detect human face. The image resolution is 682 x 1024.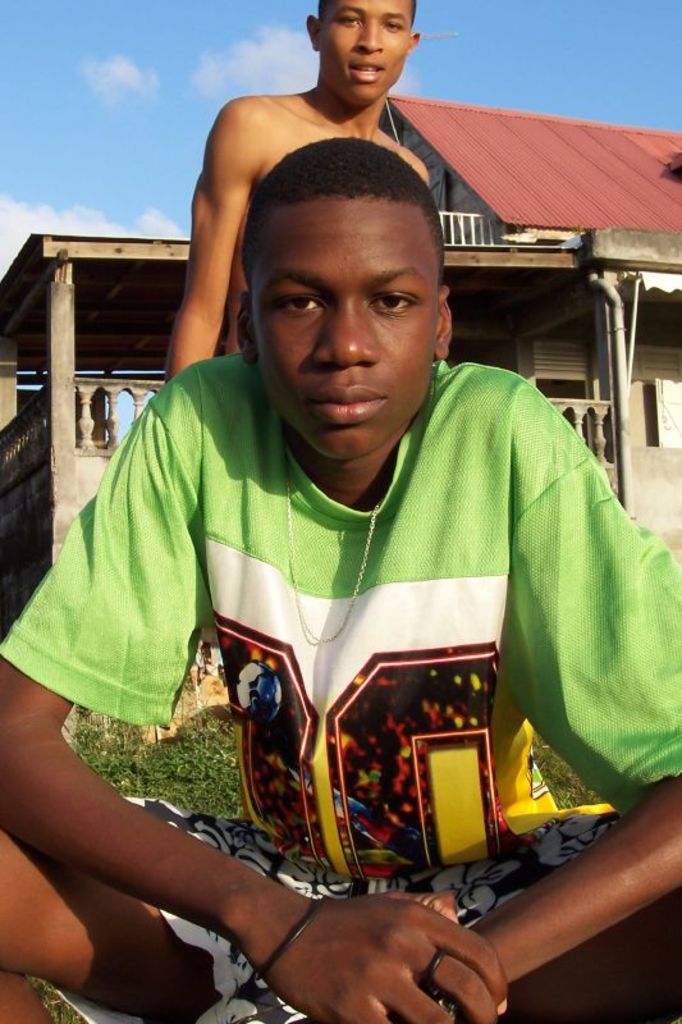
pyautogui.locateOnScreen(324, 0, 407, 100).
